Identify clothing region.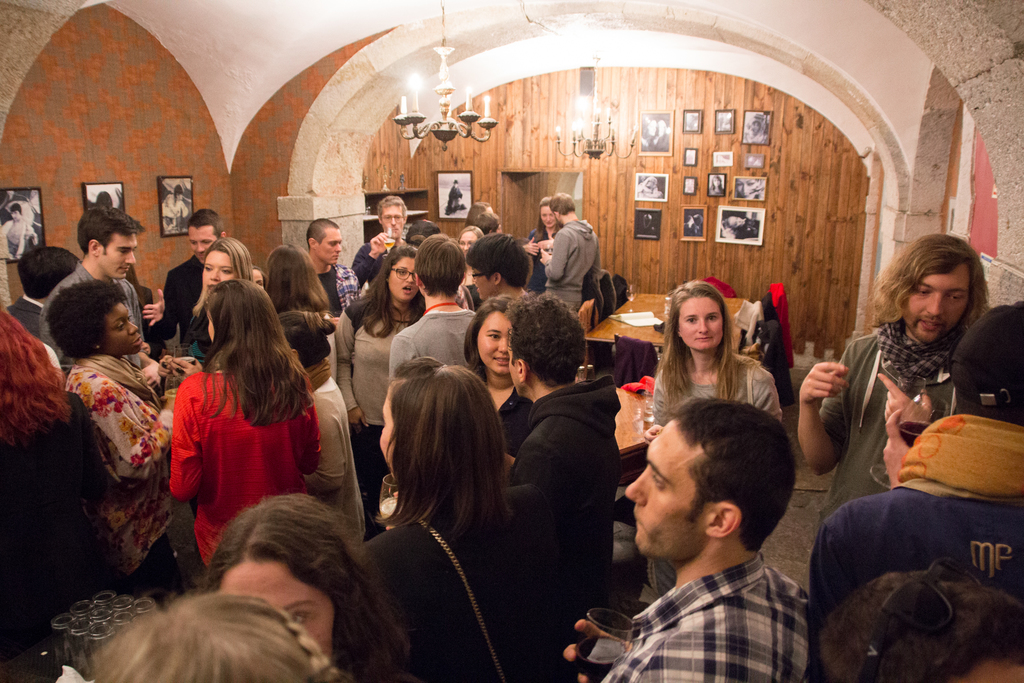
Region: pyautogui.locateOnScreen(0, 218, 37, 256).
